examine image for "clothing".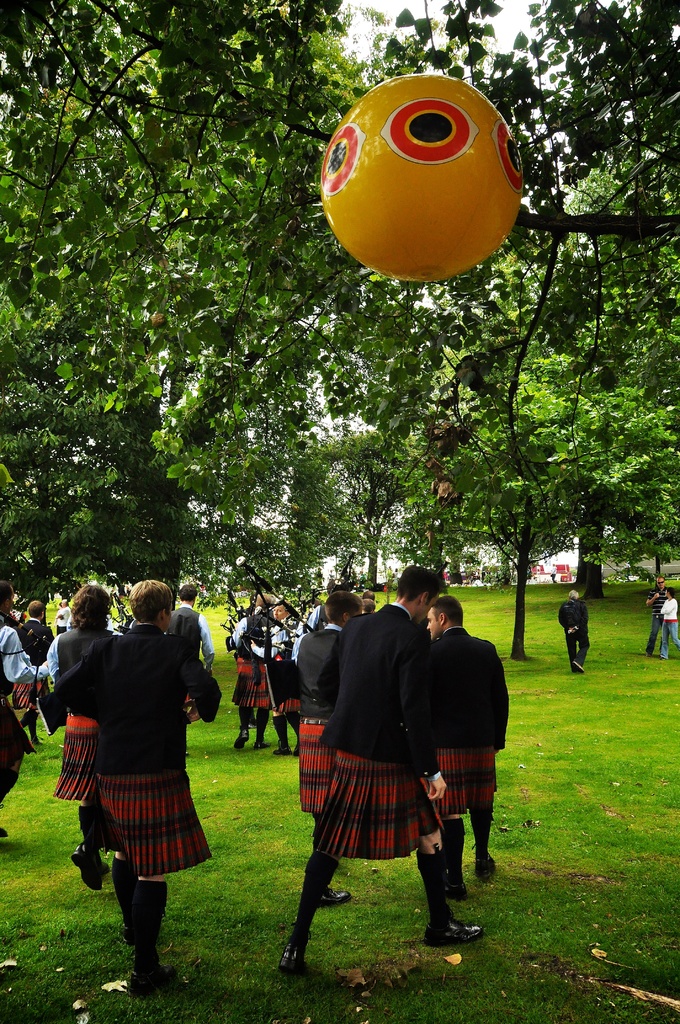
Examination result: locate(229, 606, 276, 710).
